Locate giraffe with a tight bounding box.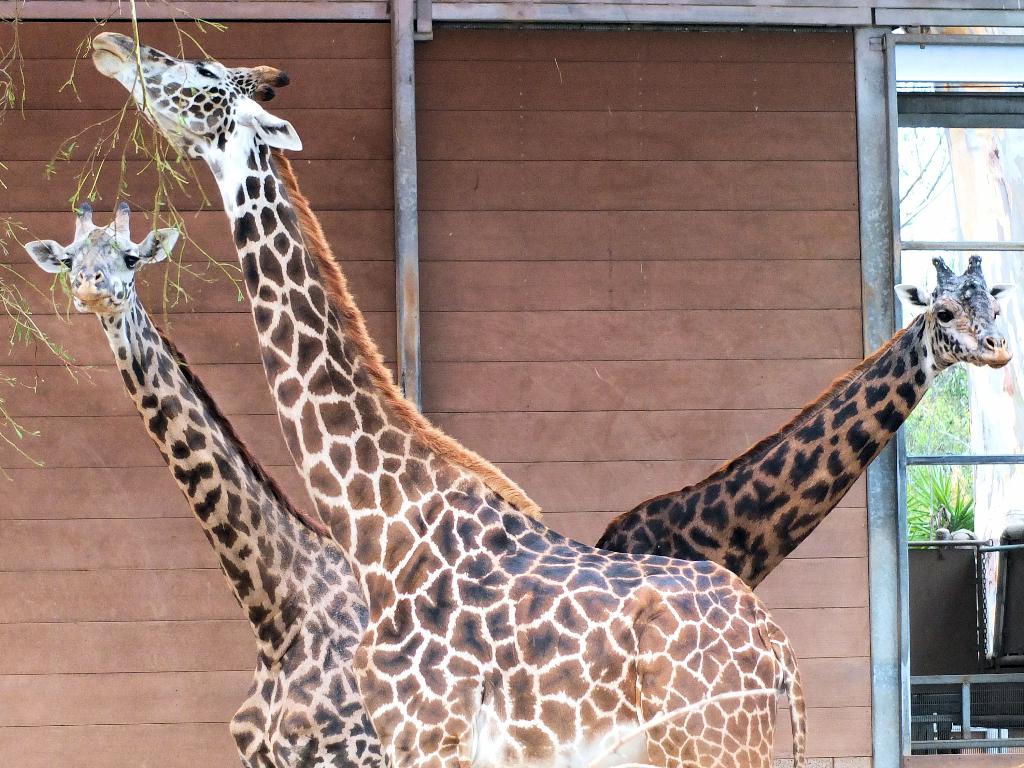
crop(23, 200, 367, 767).
